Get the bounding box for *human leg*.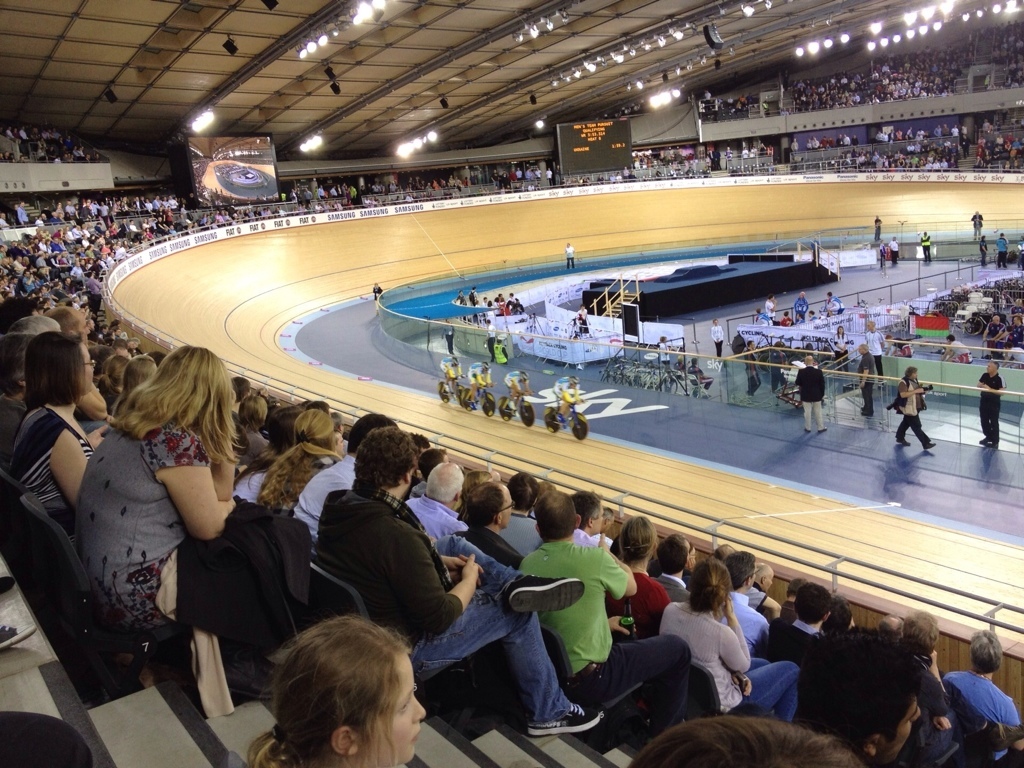
pyautogui.locateOnScreen(736, 661, 797, 722).
